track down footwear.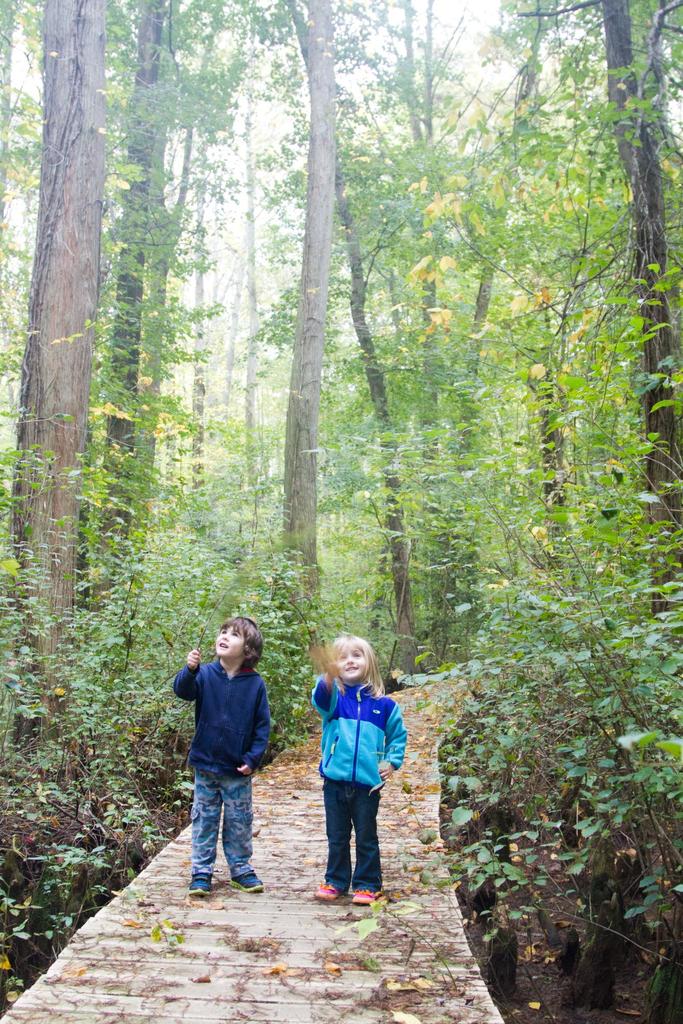
Tracked to 348:888:383:908.
